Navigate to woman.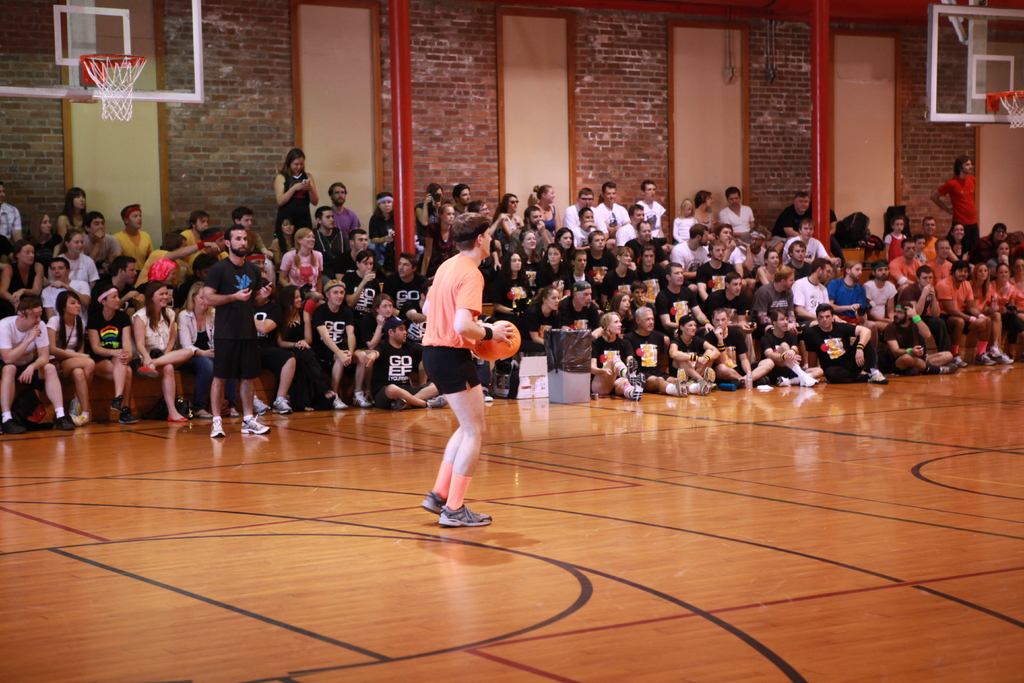
Navigation target: pyautogui.locateOnScreen(508, 227, 543, 268).
